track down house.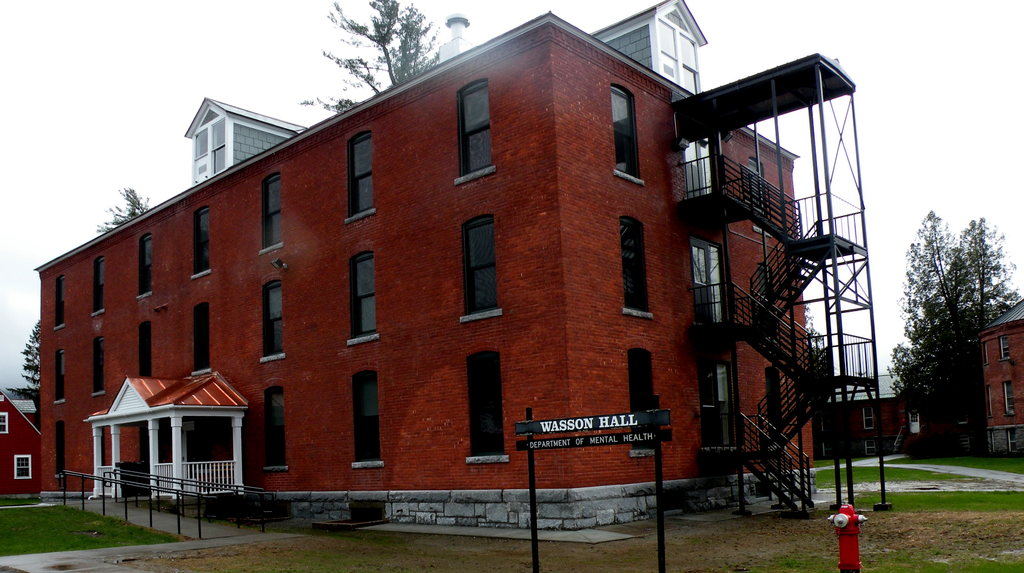
Tracked to BBox(968, 295, 1023, 455).
